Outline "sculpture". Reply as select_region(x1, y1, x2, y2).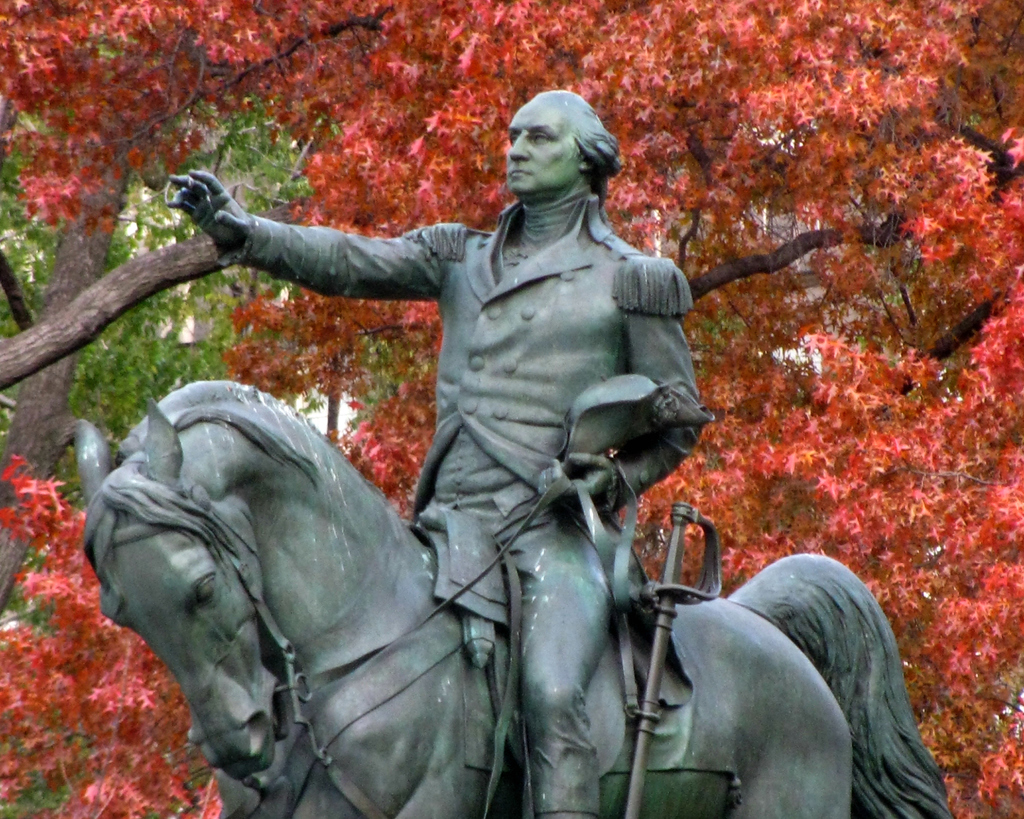
select_region(170, 79, 712, 818).
